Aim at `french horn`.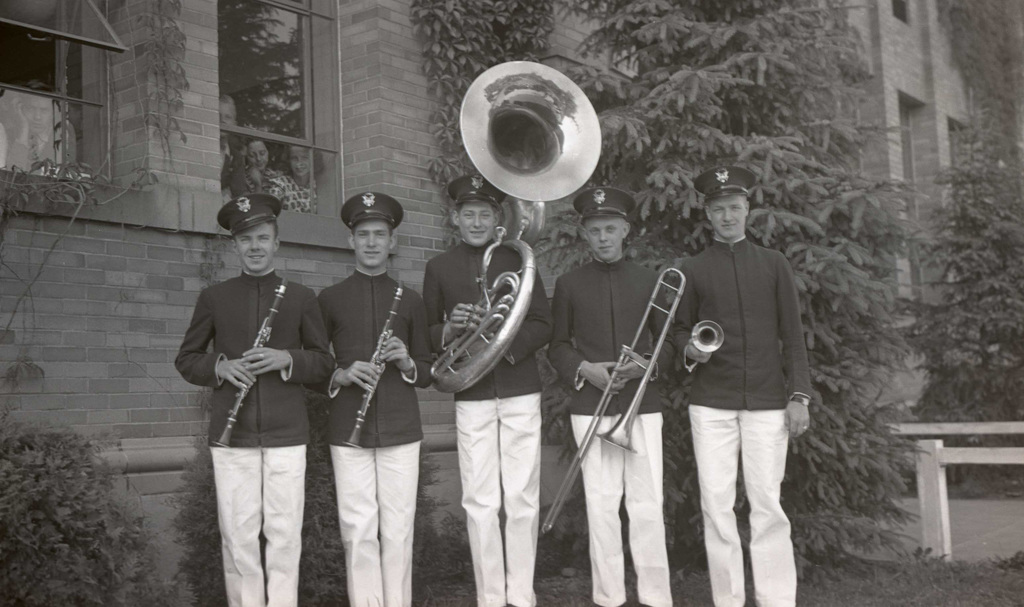
Aimed at {"left": 540, "top": 264, "right": 689, "bottom": 541}.
